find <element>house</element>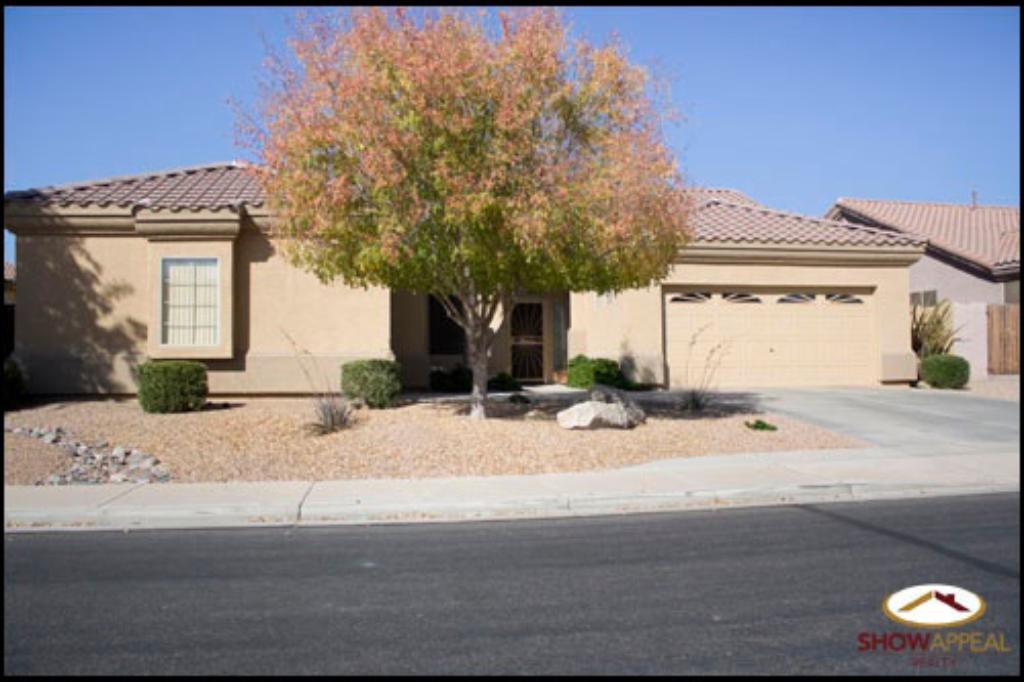
bbox=[479, 176, 911, 391]
